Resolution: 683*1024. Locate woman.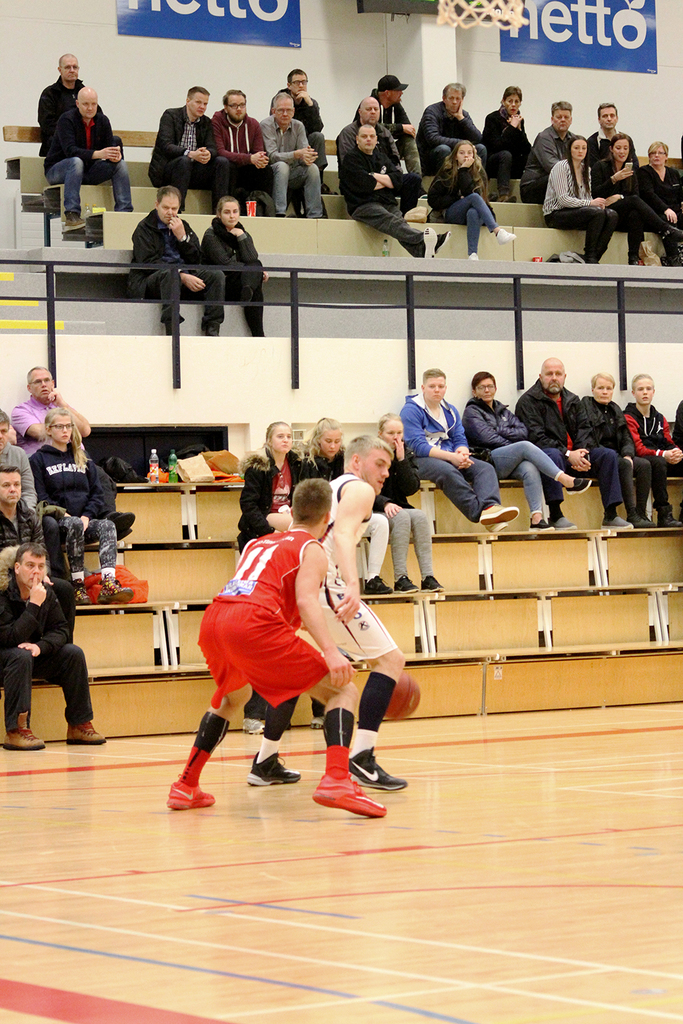
detection(539, 139, 618, 258).
